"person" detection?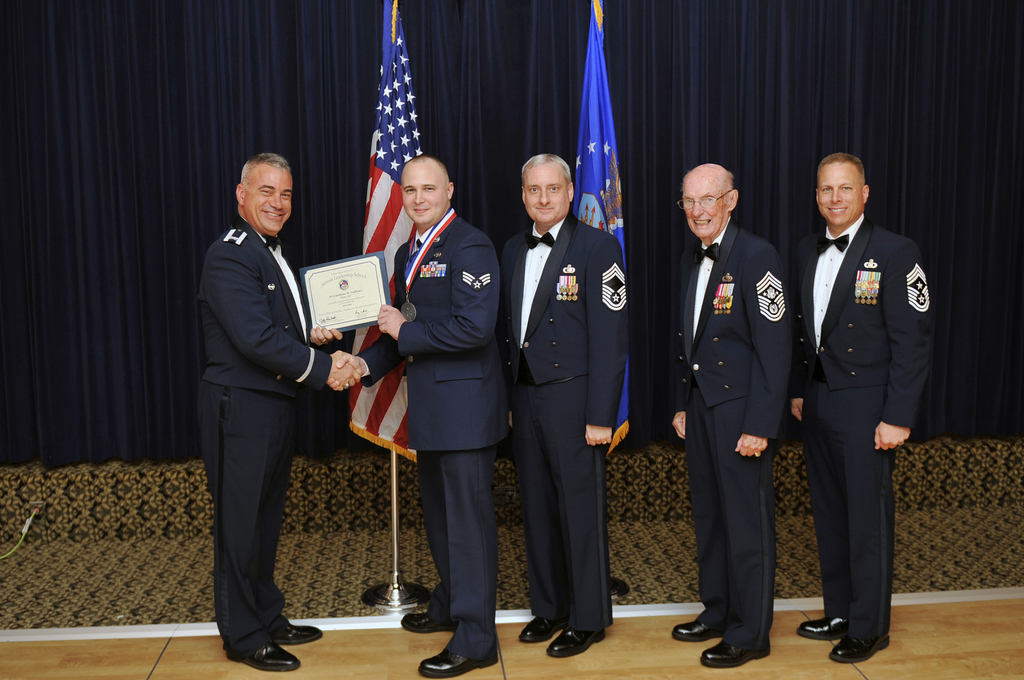
[372, 136, 515, 656]
